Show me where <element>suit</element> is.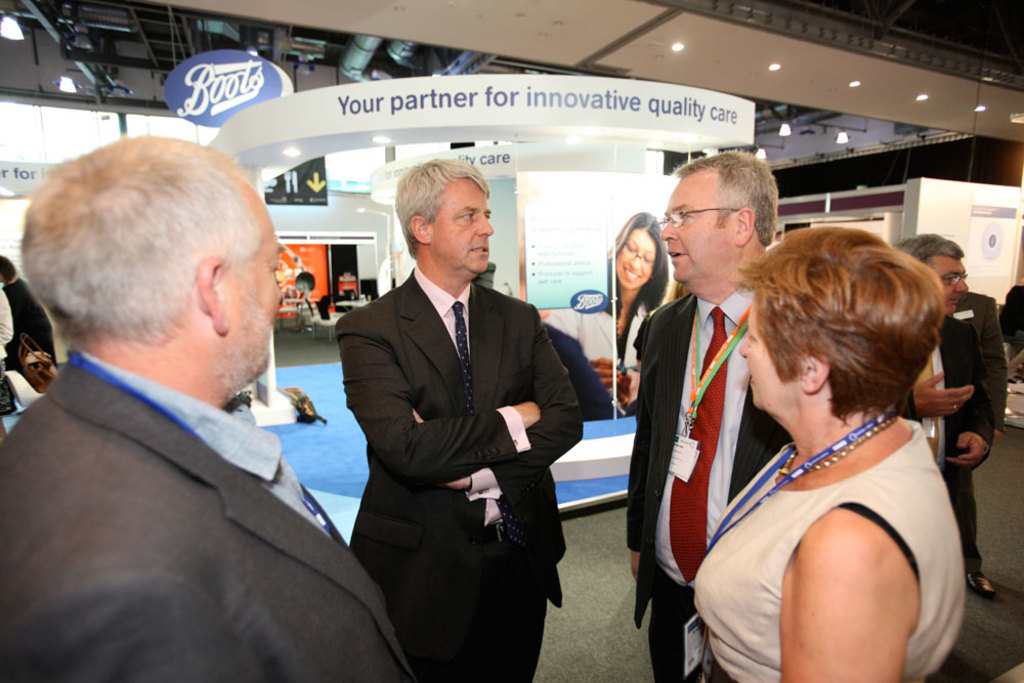
<element>suit</element> is at x1=629, y1=296, x2=791, y2=682.
